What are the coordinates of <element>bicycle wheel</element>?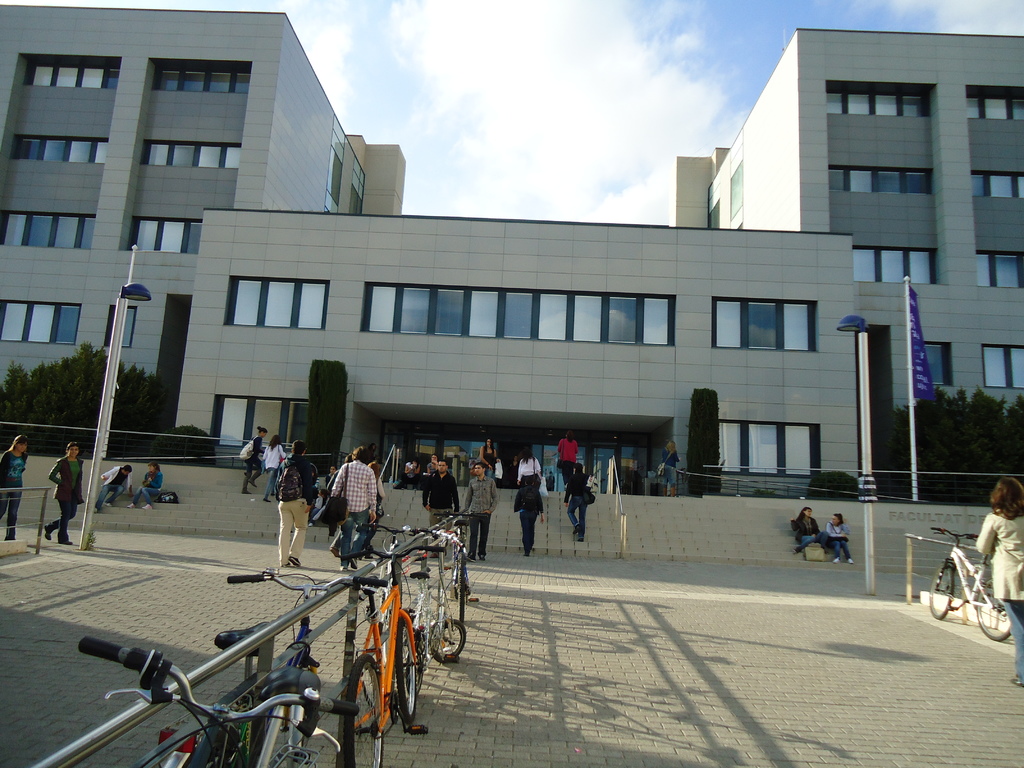
locate(977, 583, 1012, 640).
